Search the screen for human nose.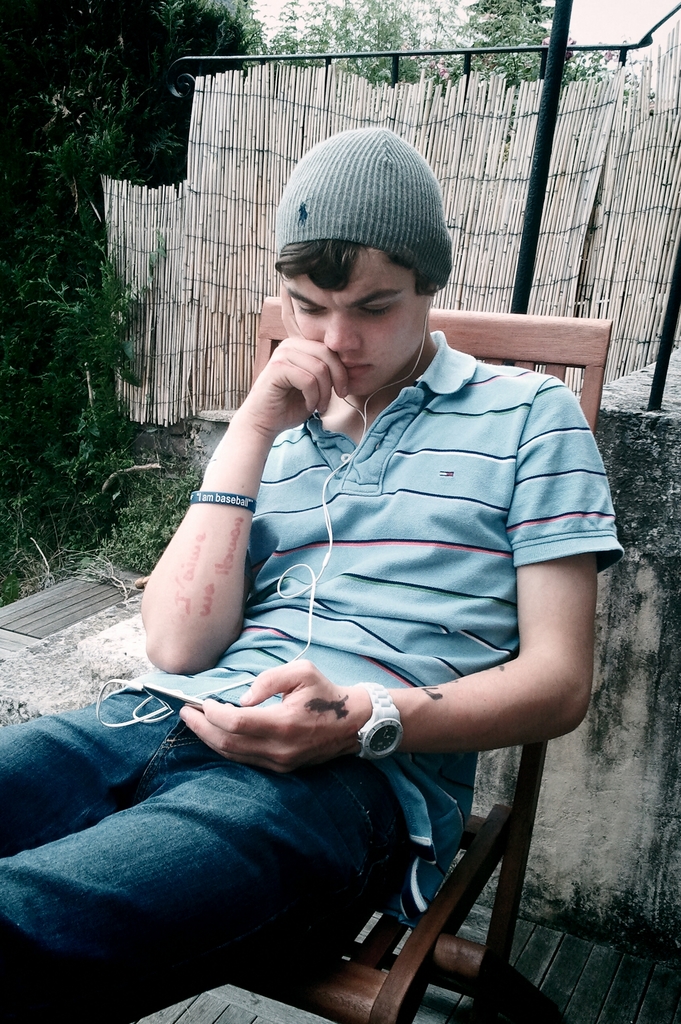
Found at x1=323 y1=313 x2=363 y2=349.
